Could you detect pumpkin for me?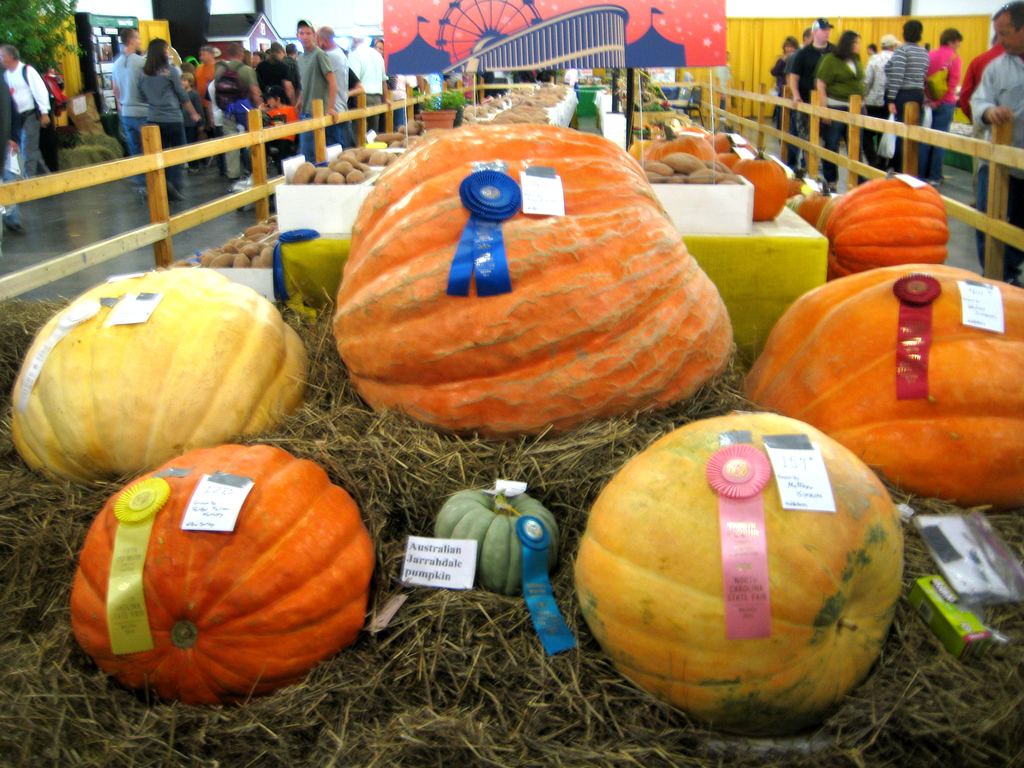
Detection result: bbox=[71, 440, 374, 707].
